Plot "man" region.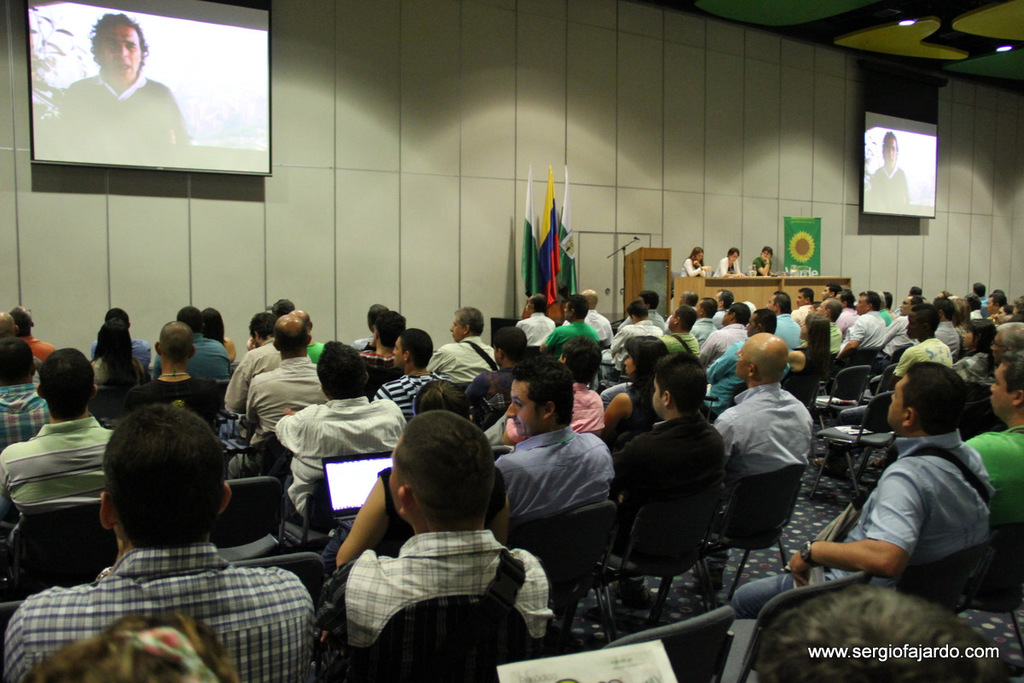
Plotted at (0, 339, 55, 450).
